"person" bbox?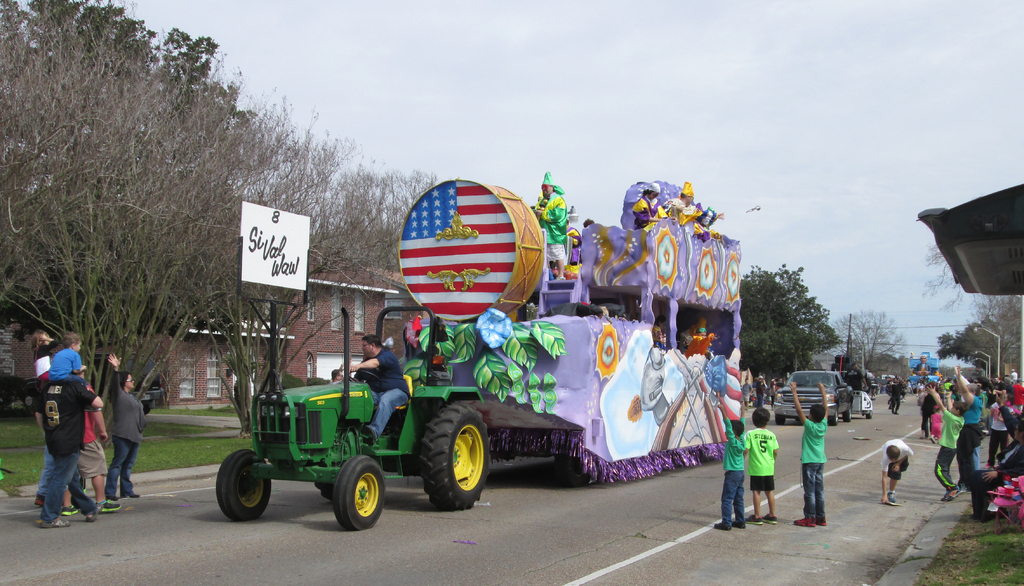
788 380 828 535
